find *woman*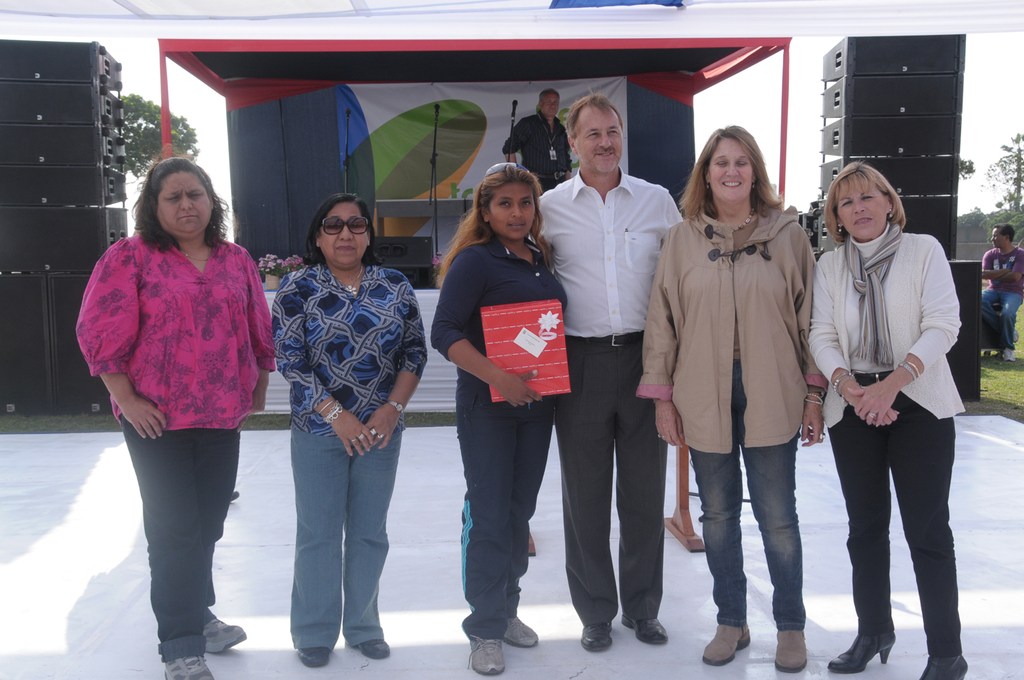
box(83, 141, 274, 652)
